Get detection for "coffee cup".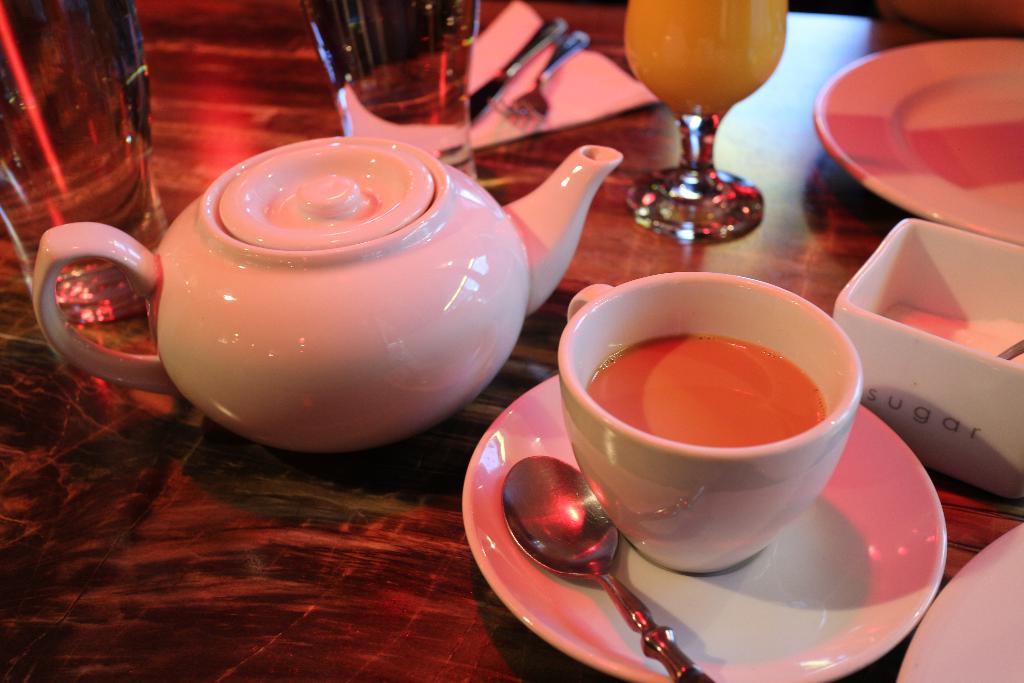
Detection: (x1=549, y1=267, x2=867, y2=575).
